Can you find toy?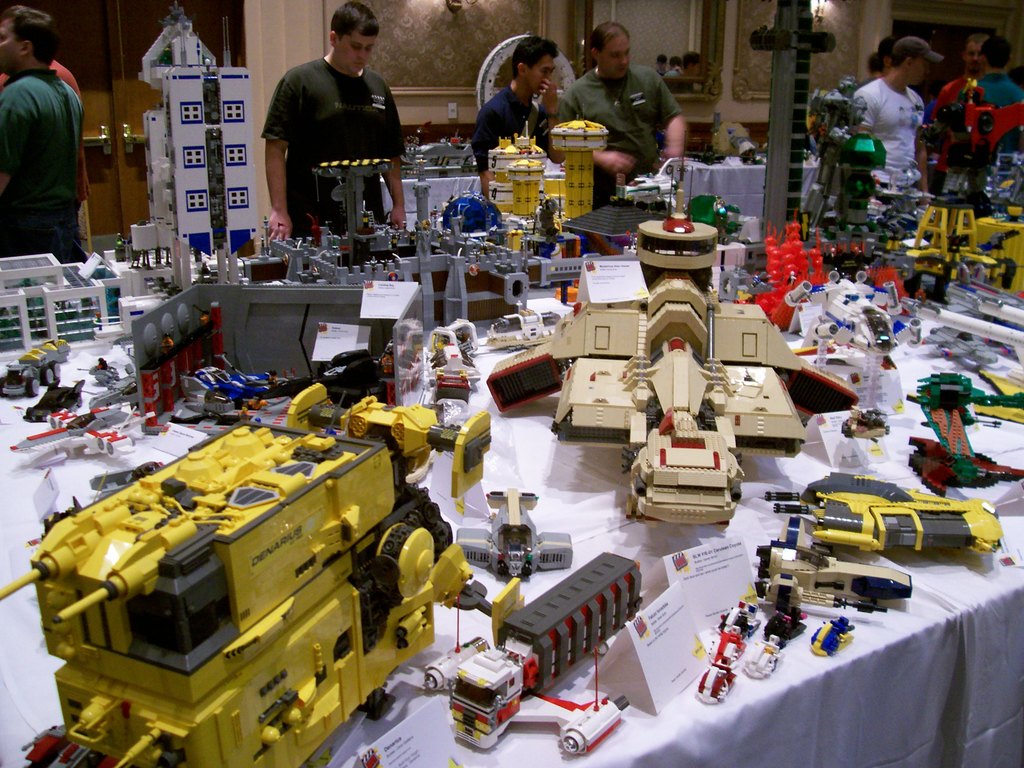
Yes, bounding box: bbox=[694, 602, 762, 703].
